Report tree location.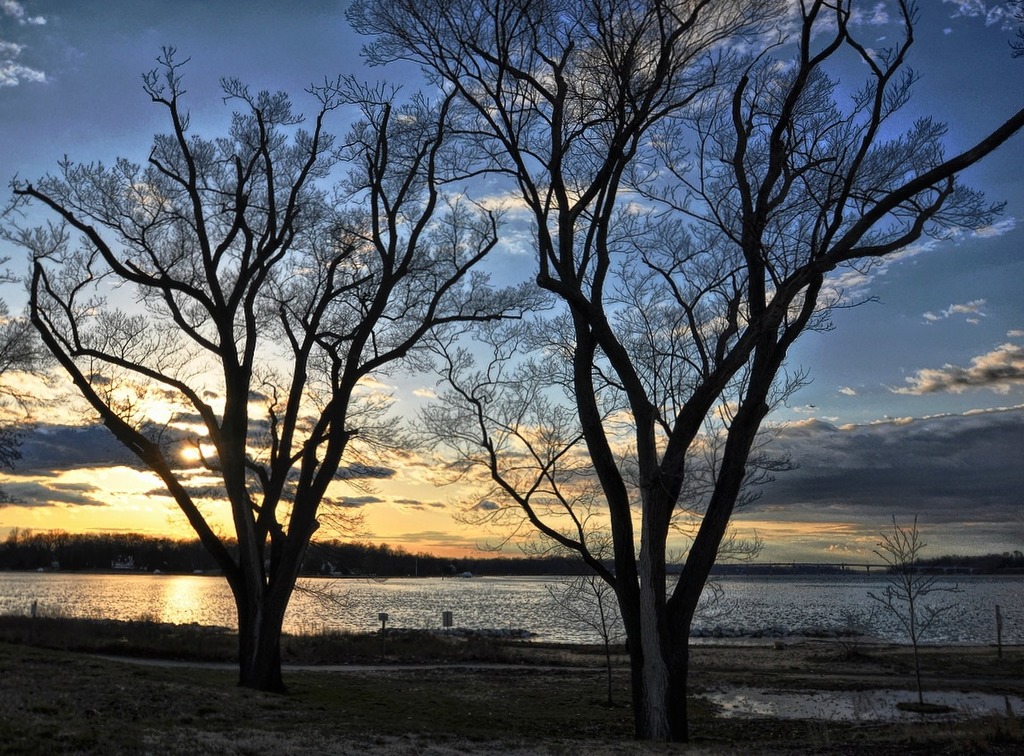
Report: 343 4 1006 747.
